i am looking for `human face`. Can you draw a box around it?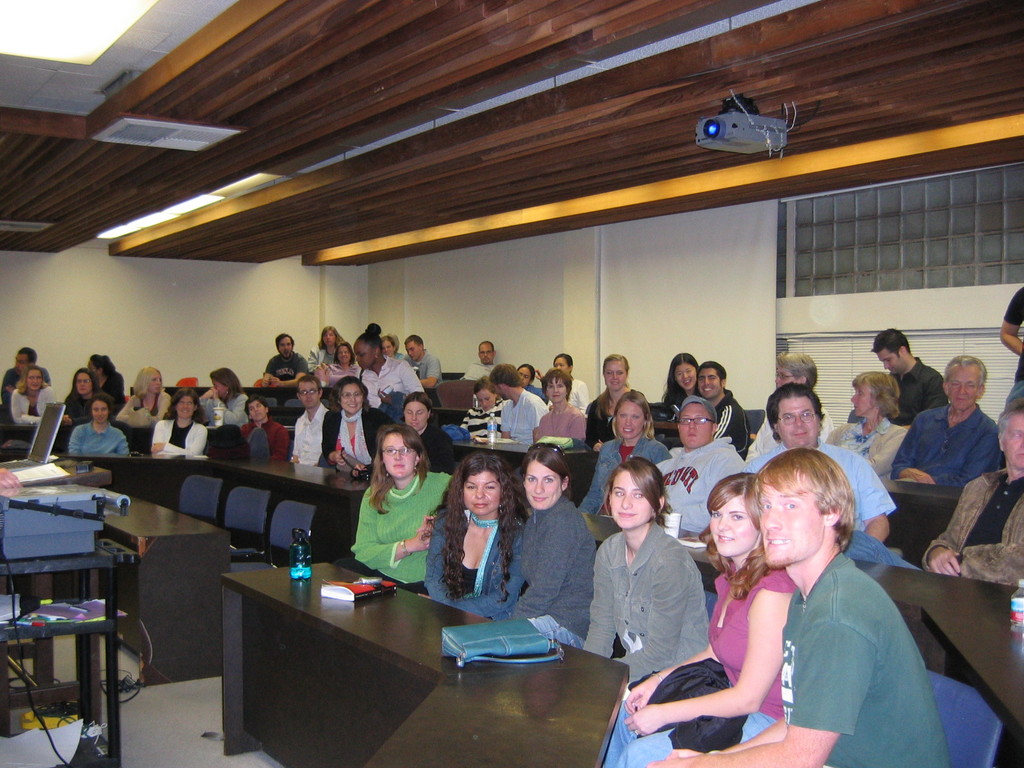
Sure, the bounding box is rect(492, 385, 504, 396).
